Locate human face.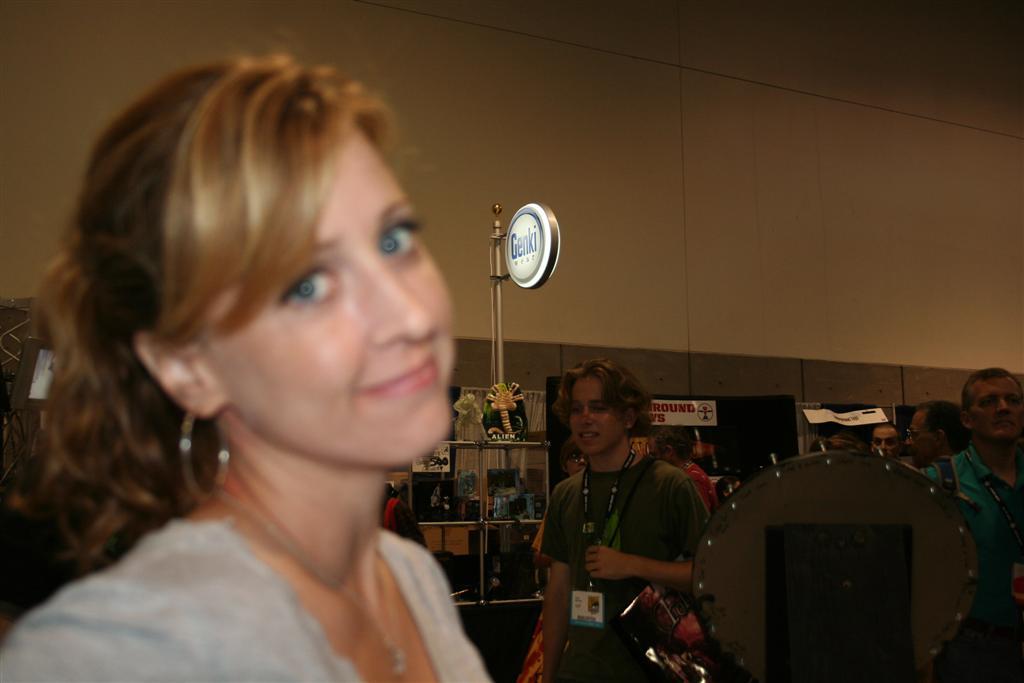
Bounding box: x1=872, y1=427, x2=903, y2=458.
